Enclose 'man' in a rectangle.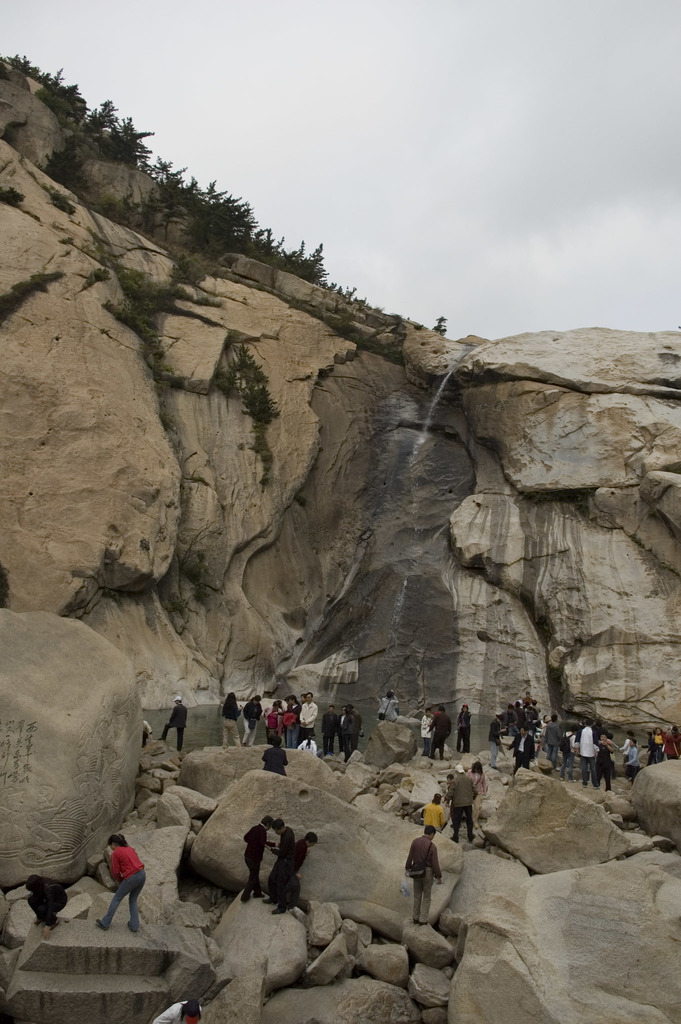
crop(422, 790, 445, 829).
